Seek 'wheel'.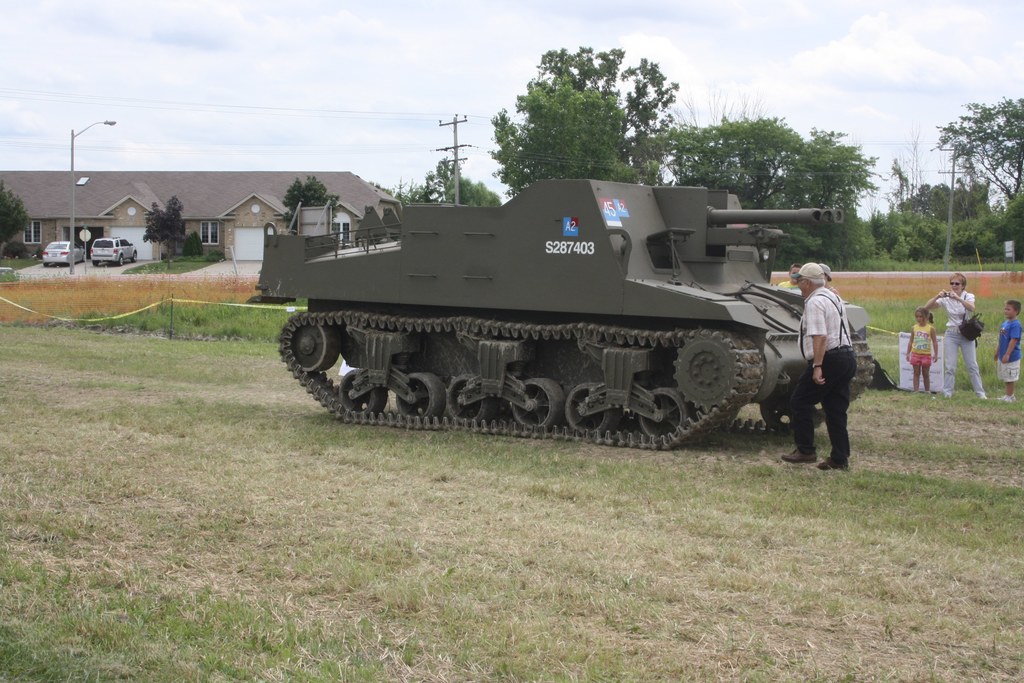
locate(564, 383, 623, 432).
